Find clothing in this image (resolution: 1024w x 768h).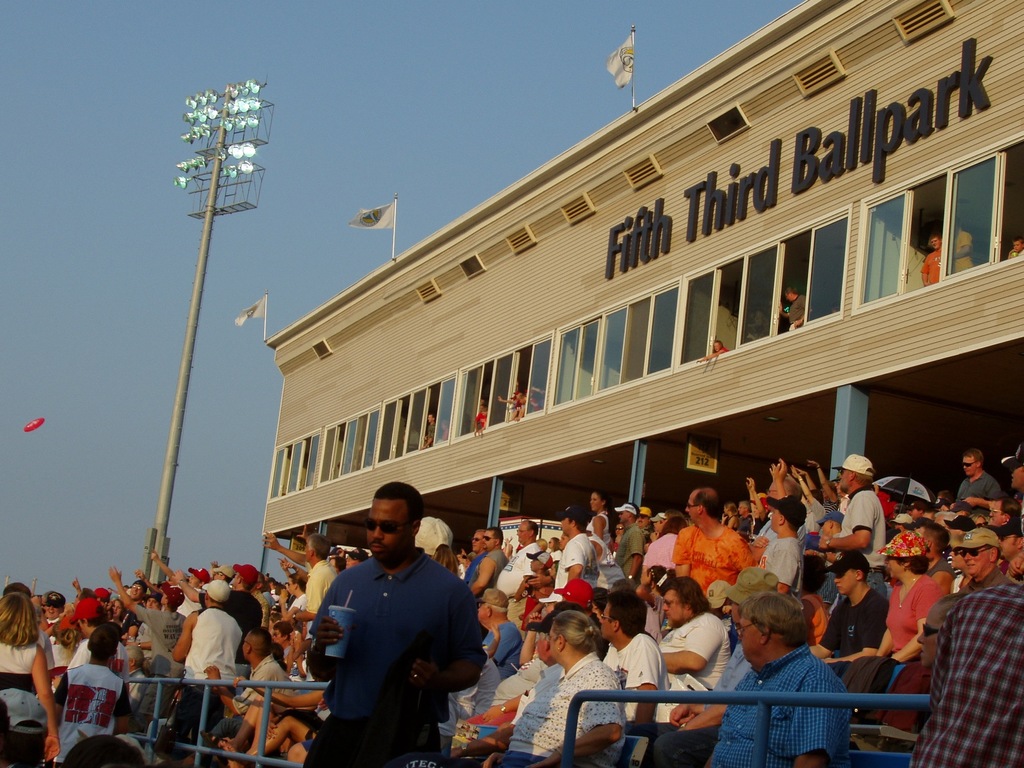
<box>950,472,1007,516</box>.
